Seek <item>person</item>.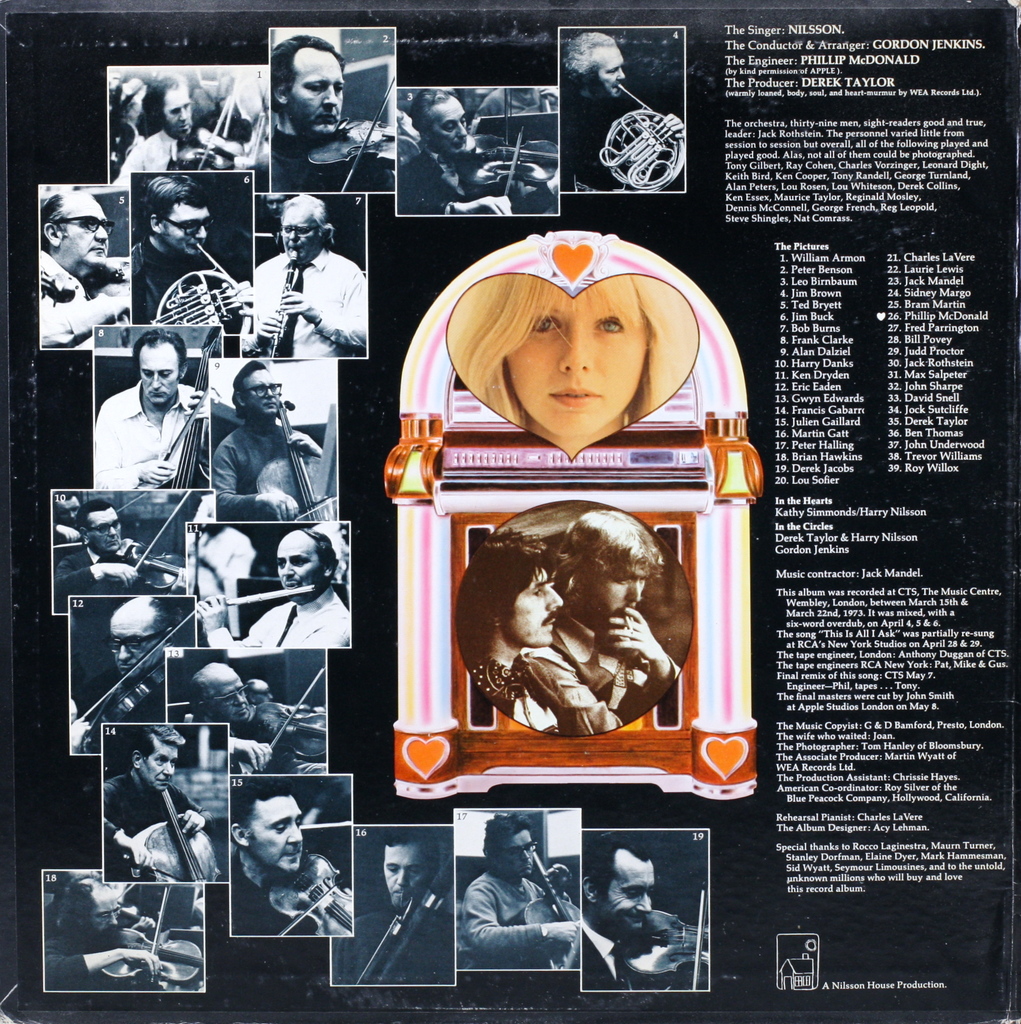
227/776/353/935.
